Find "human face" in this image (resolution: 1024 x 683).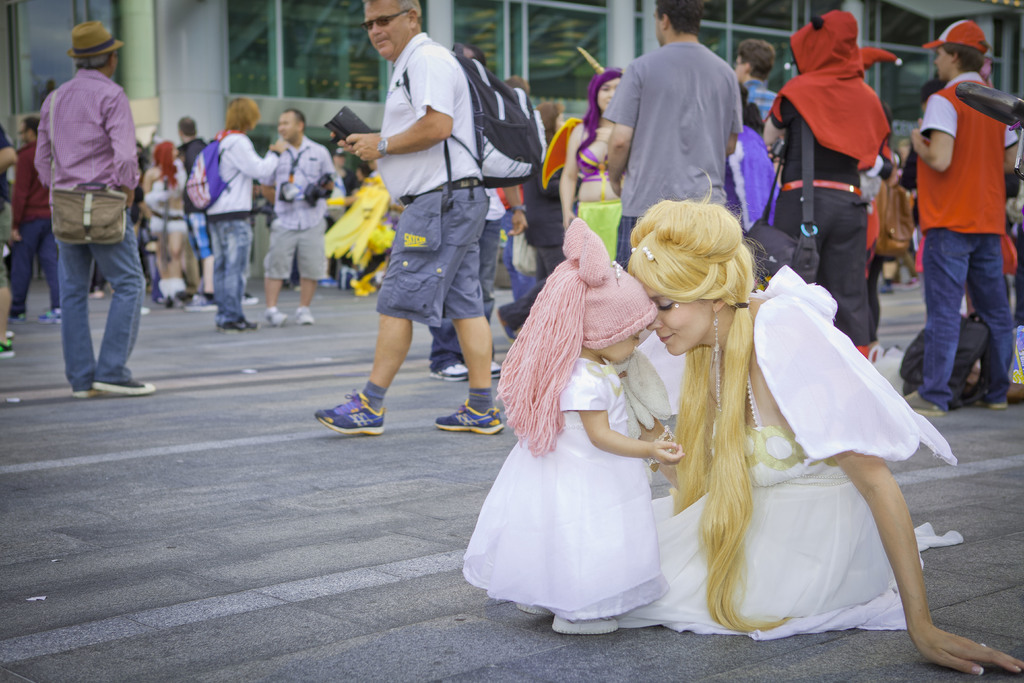
{"left": 108, "top": 52, "right": 118, "bottom": 73}.
